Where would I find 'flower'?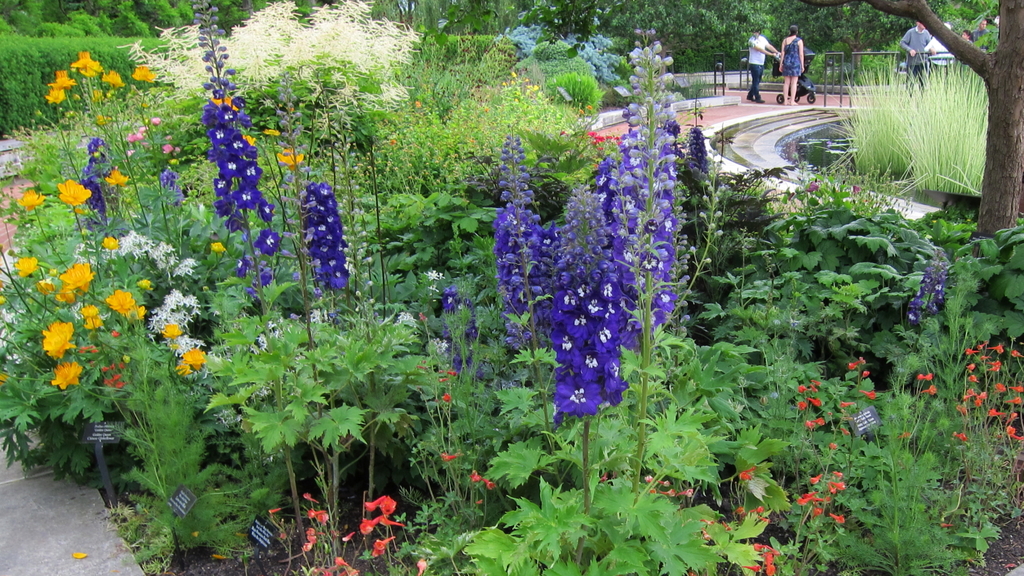
At select_region(82, 308, 99, 331).
